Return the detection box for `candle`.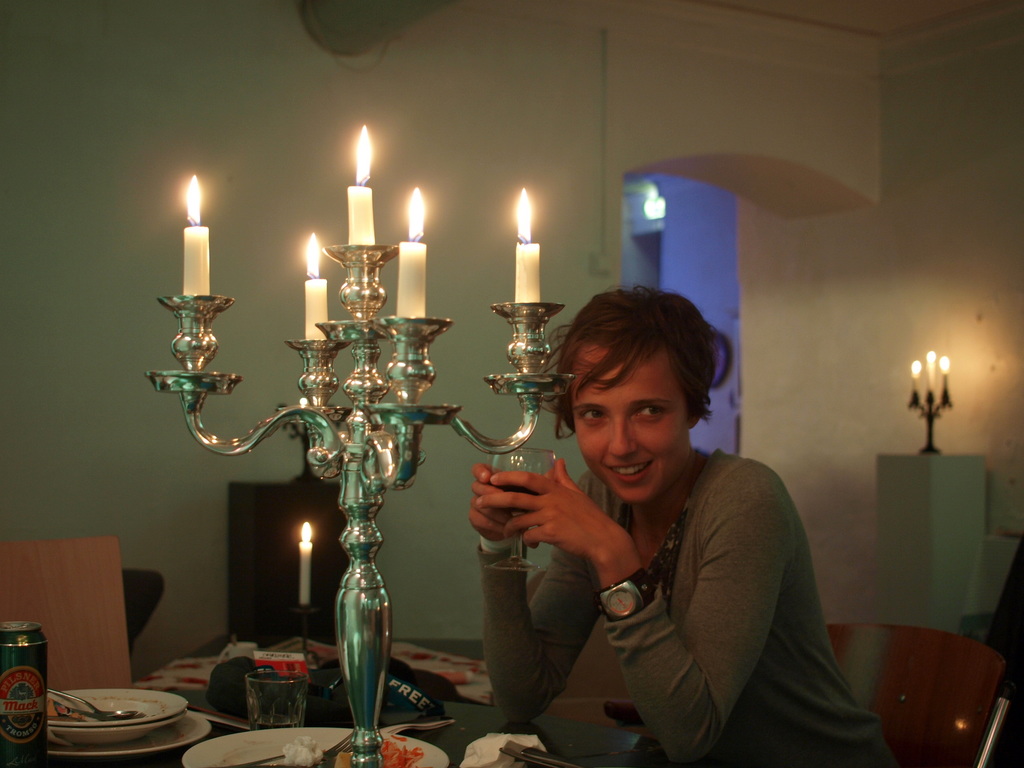
<region>941, 358, 948, 385</region>.
